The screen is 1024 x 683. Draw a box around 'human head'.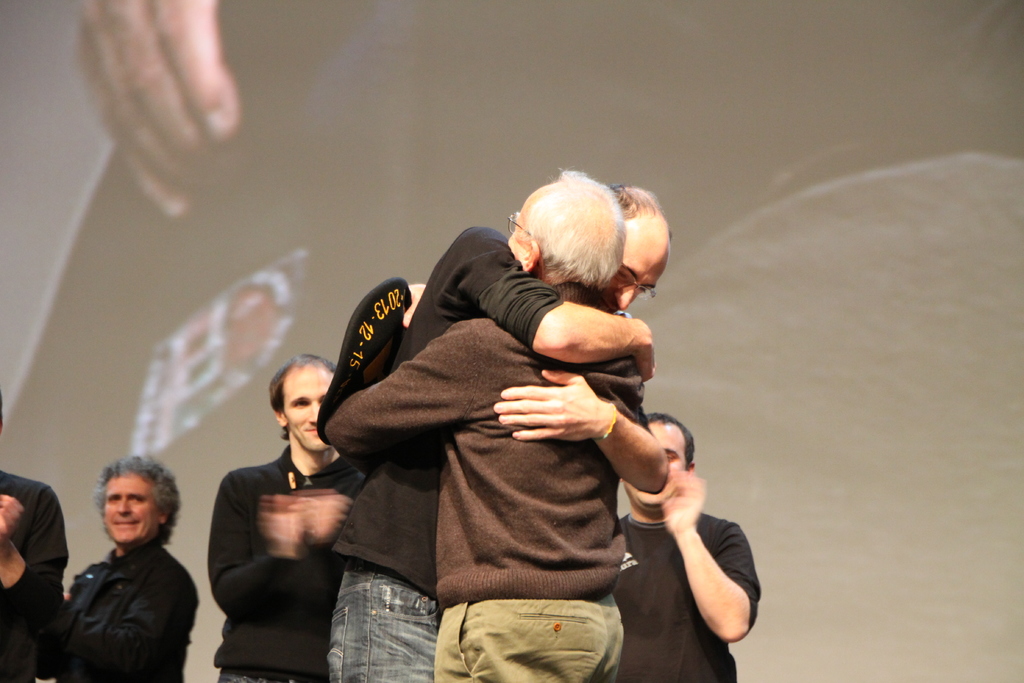
select_region(590, 182, 674, 315).
